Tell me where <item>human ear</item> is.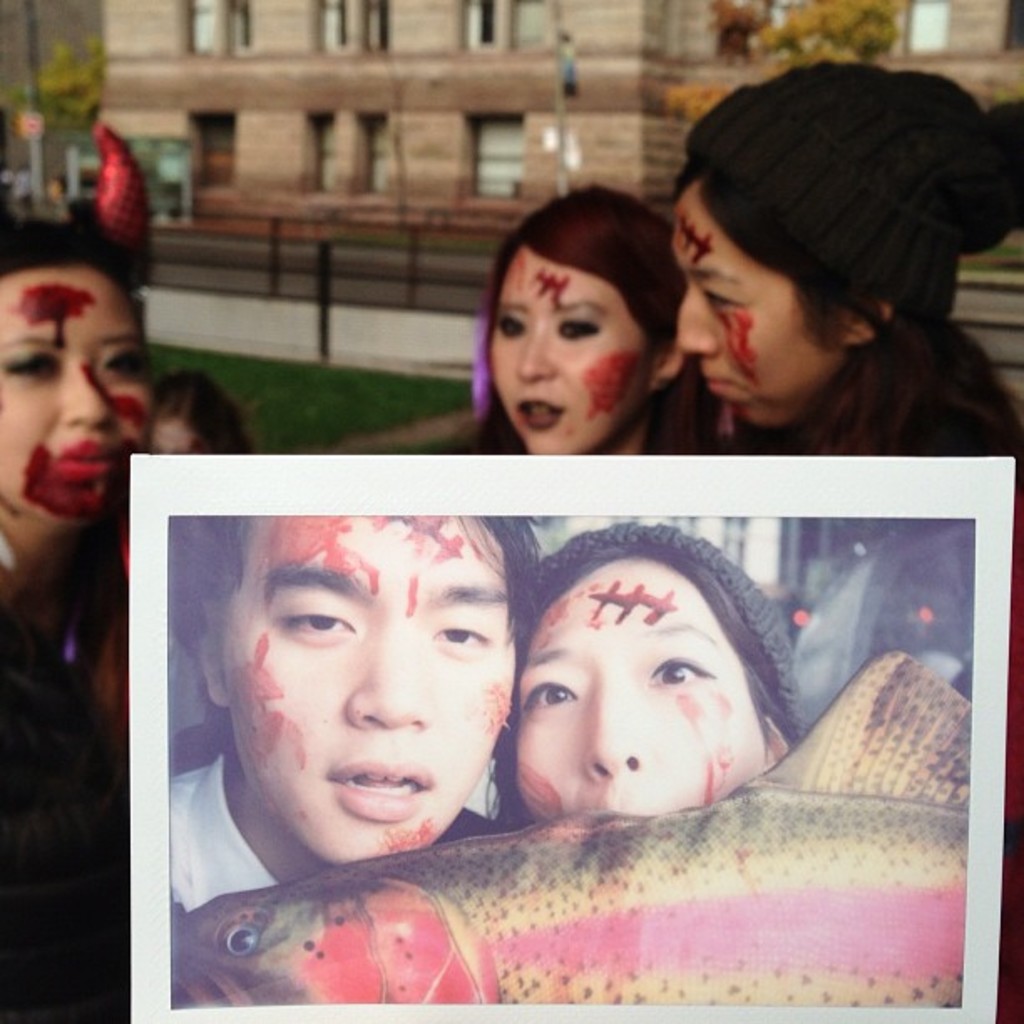
<item>human ear</item> is at [840, 301, 893, 351].
